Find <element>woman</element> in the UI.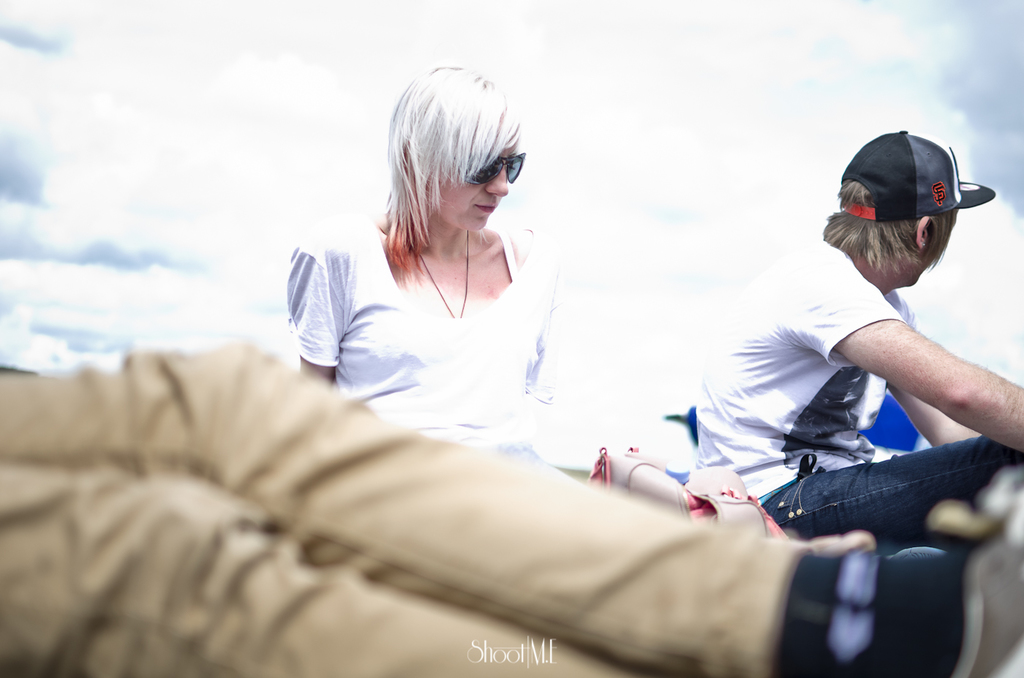
UI element at [298, 67, 598, 472].
